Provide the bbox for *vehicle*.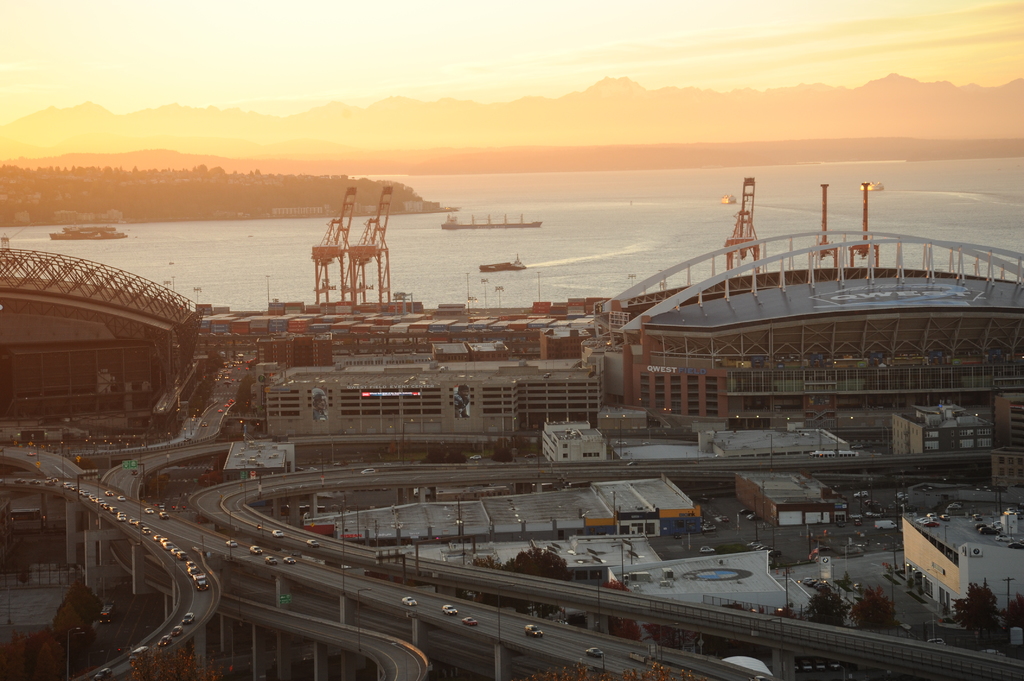
[left=248, top=545, right=261, bottom=554].
